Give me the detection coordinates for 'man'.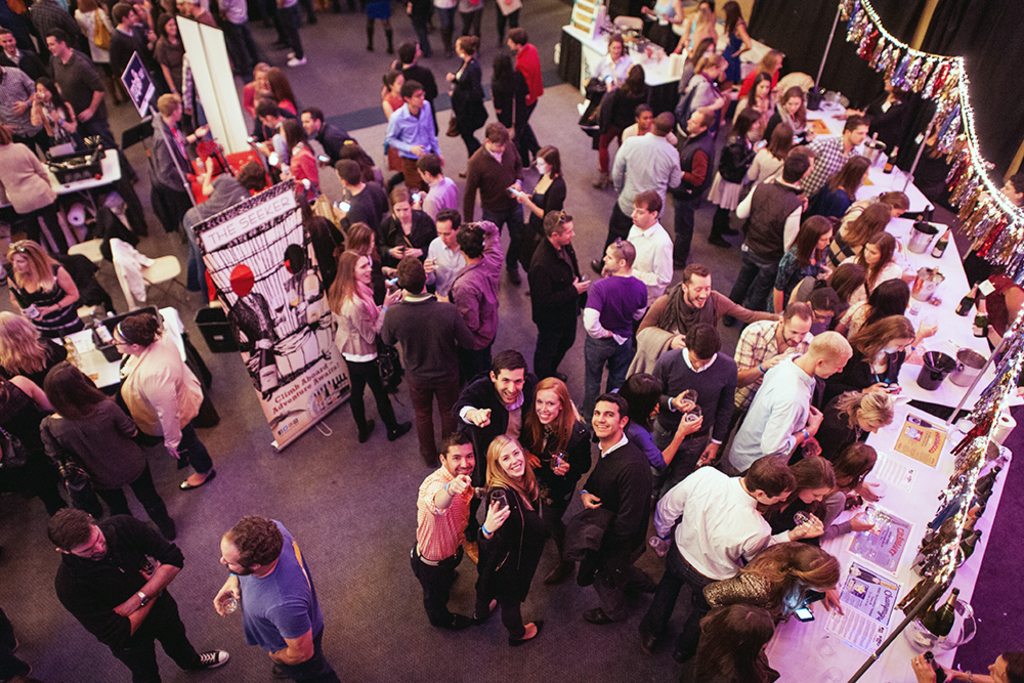
x1=150, y1=89, x2=216, y2=248.
